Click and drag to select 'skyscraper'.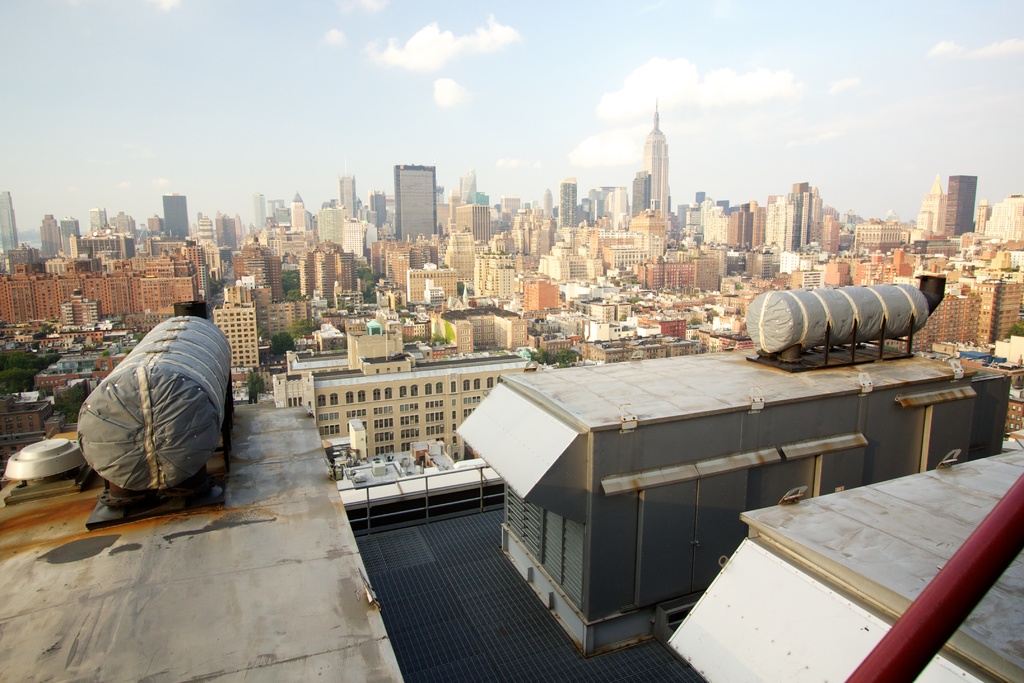
Selection: {"left": 0, "top": 185, "right": 19, "bottom": 251}.
